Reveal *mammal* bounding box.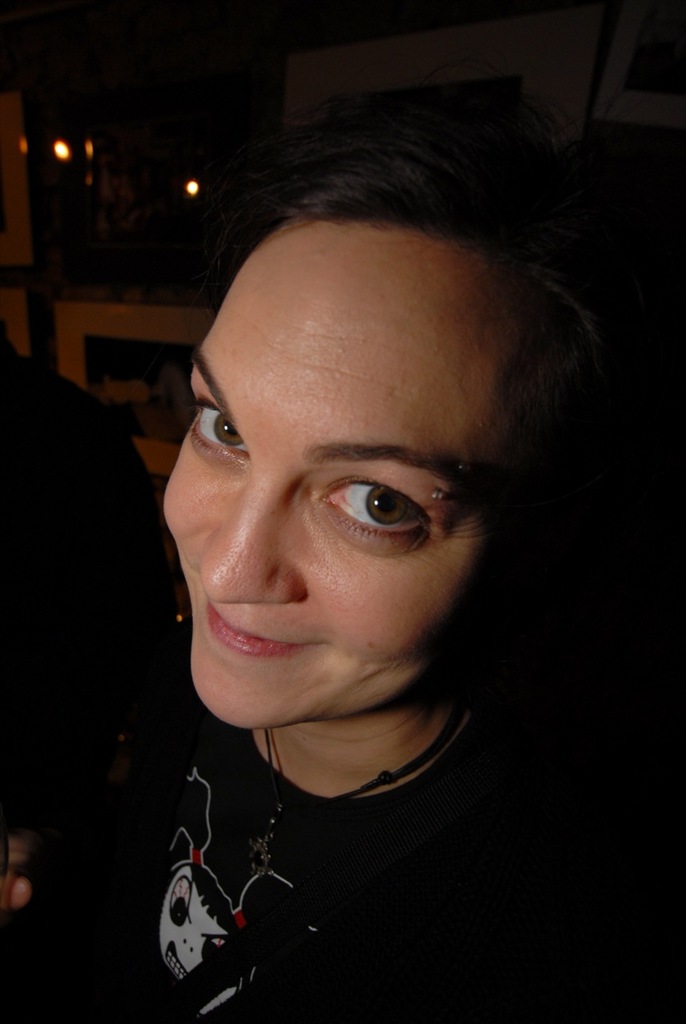
Revealed: <bbox>60, 22, 685, 1023</bbox>.
